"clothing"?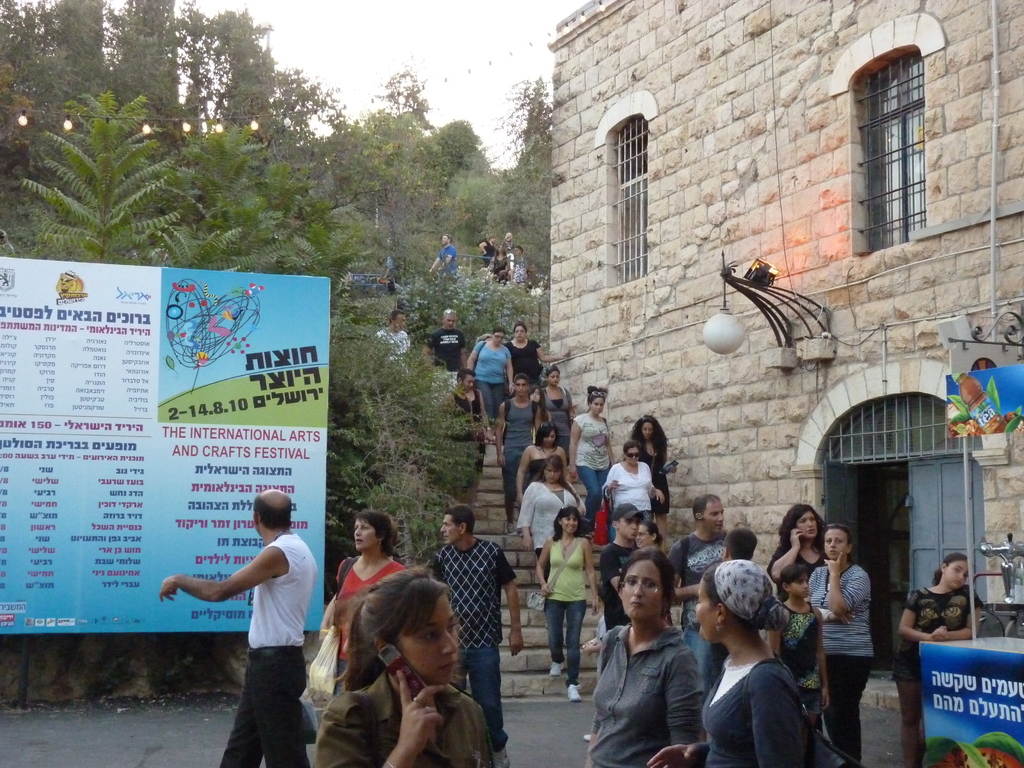
222/536/316/767
